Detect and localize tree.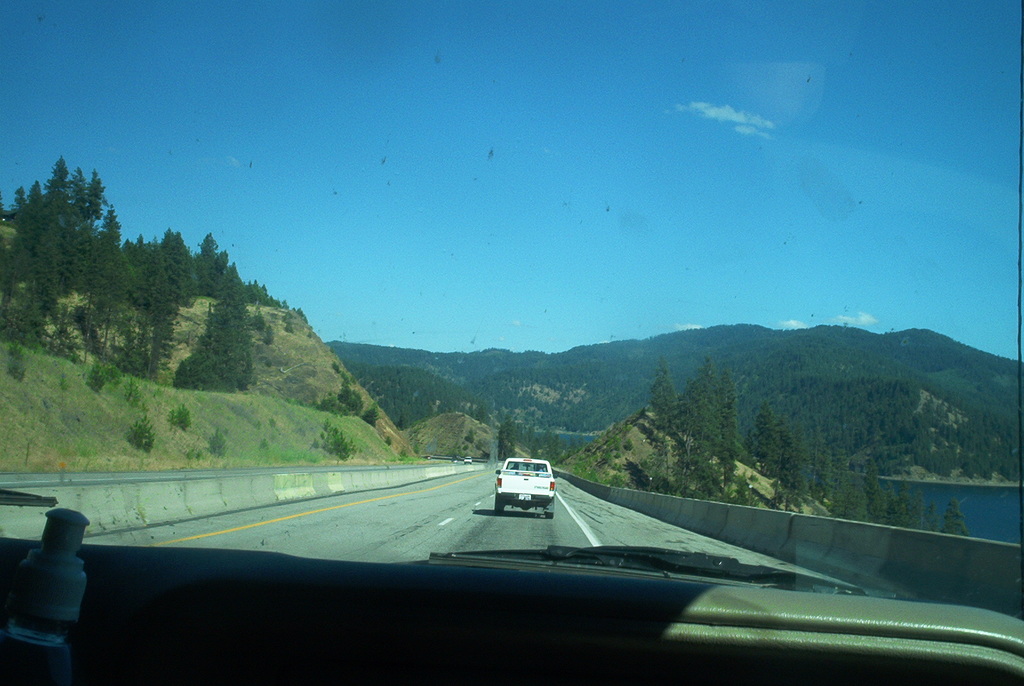
Localized at <region>154, 221, 204, 304</region>.
